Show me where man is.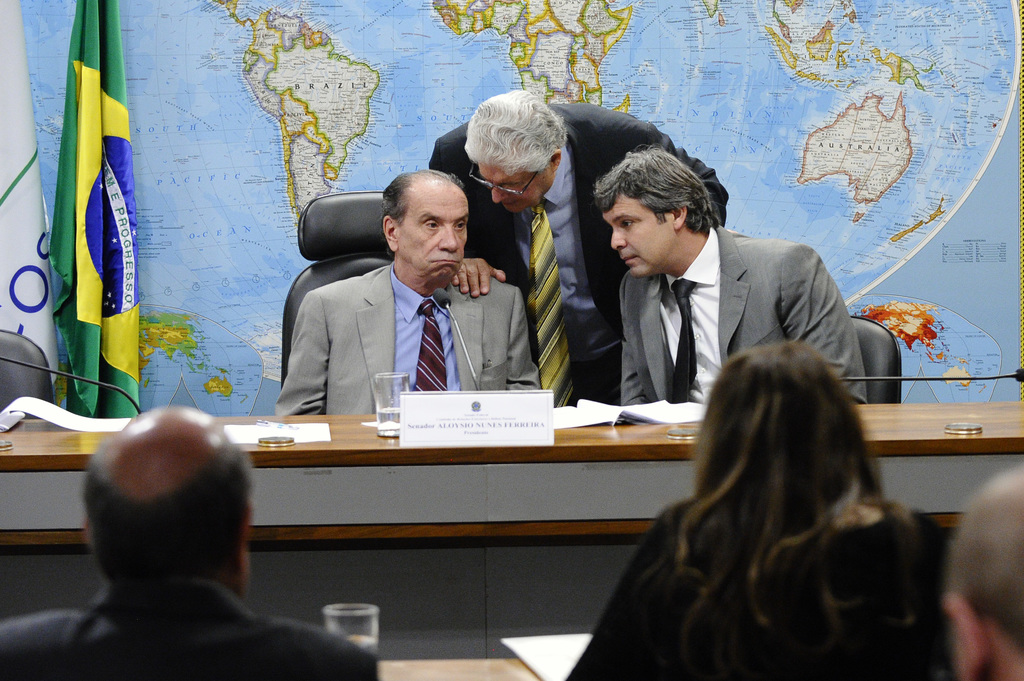
man is at detection(0, 403, 379, 680).
